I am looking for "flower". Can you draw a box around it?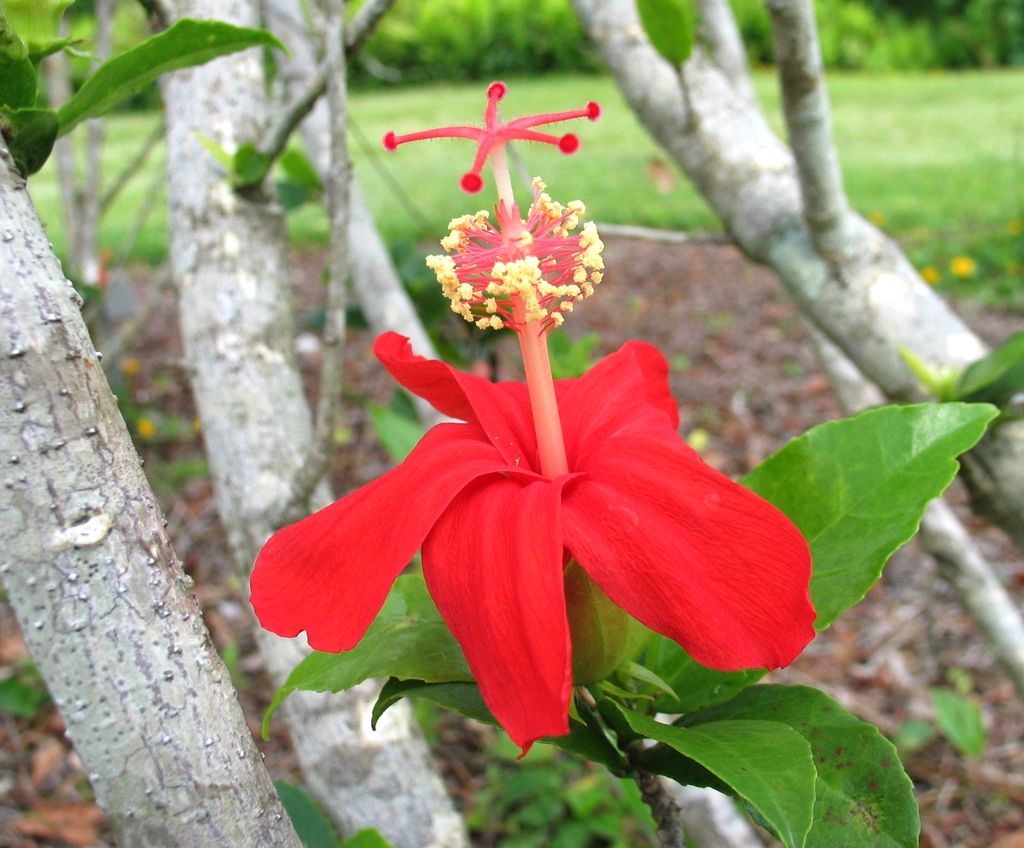
Sure, the bounding box is crop(248, 77, 817, 766).
